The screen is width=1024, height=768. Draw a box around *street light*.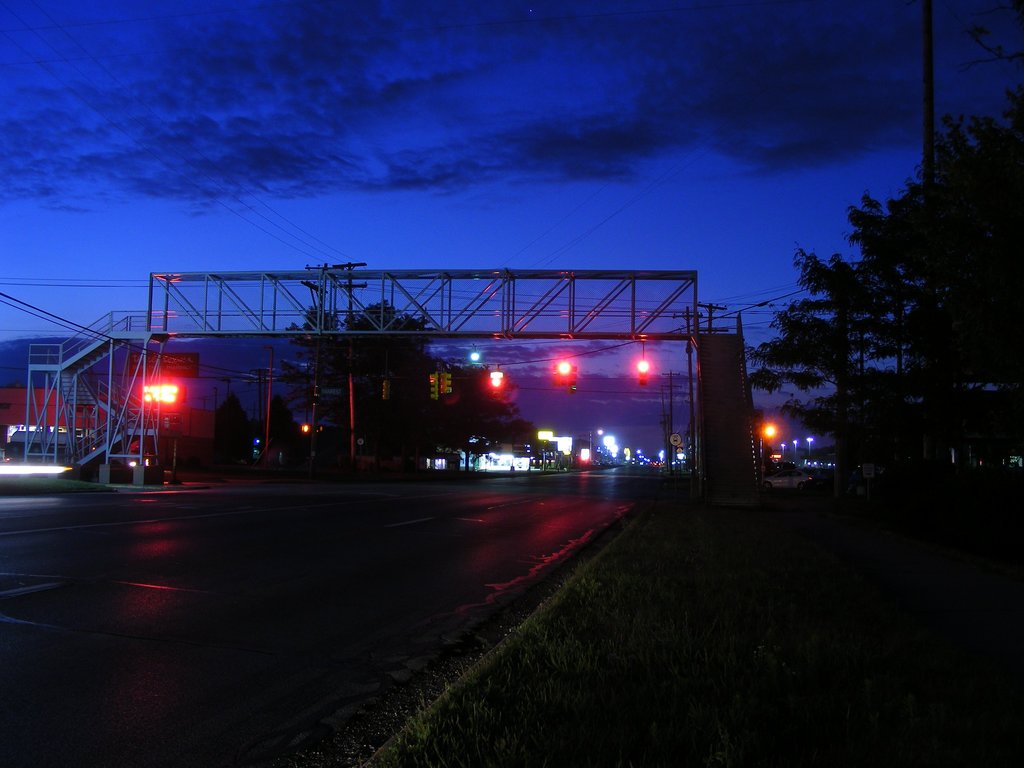
807 435 816 461.
